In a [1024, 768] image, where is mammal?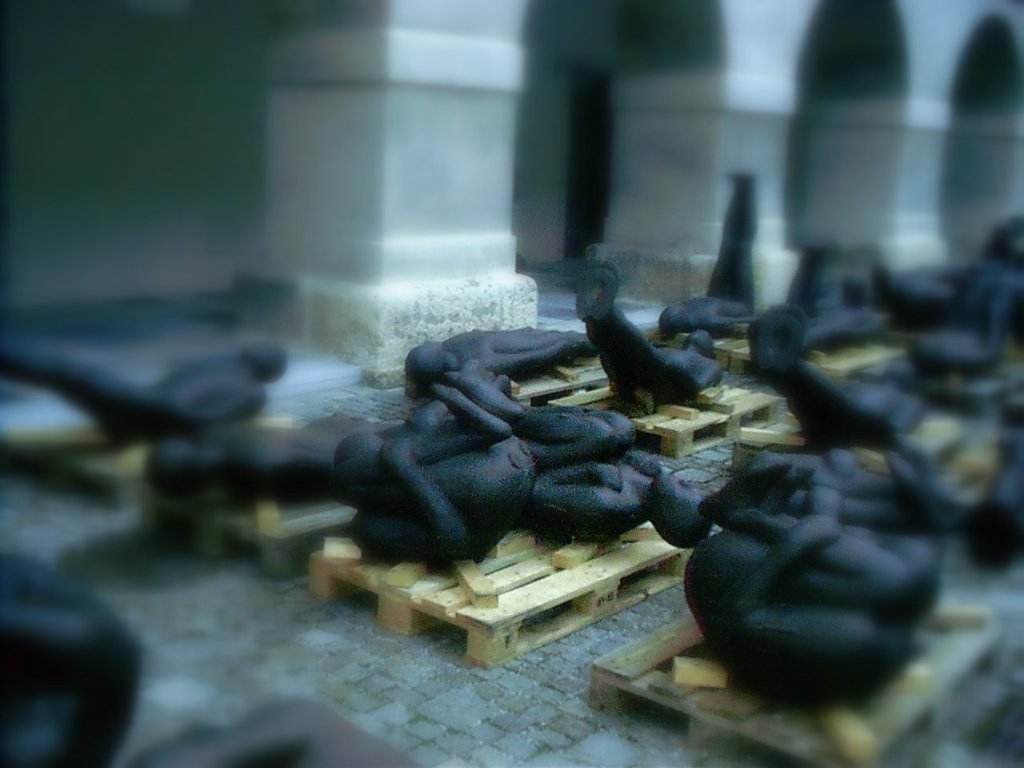
bbox(786, 238, 896, 342).
